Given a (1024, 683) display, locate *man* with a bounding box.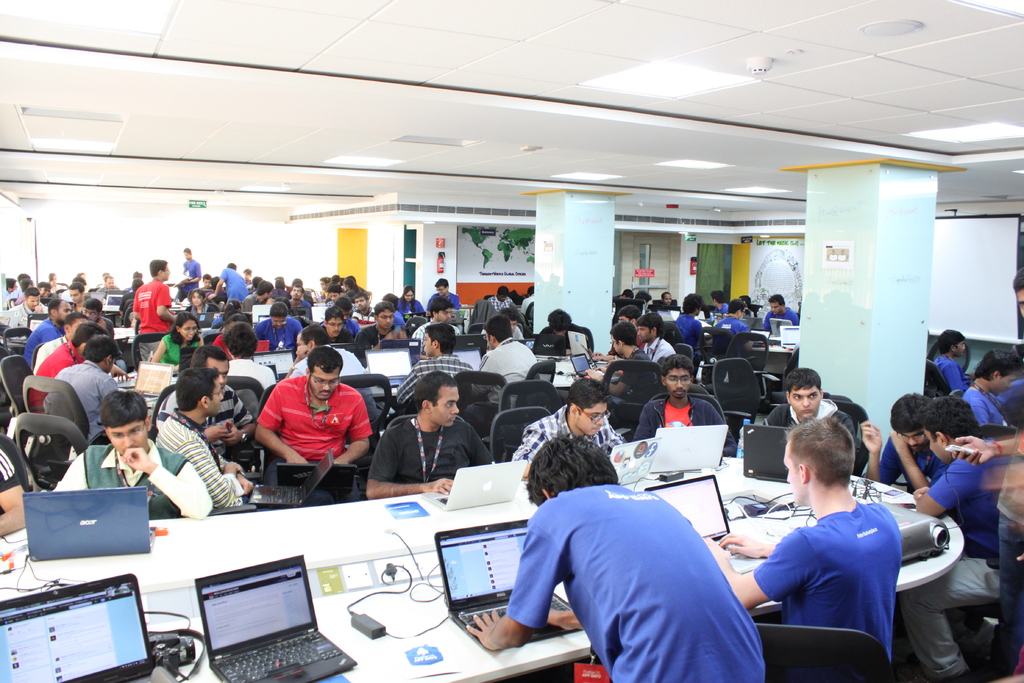
Located: 865/397/945/500.
